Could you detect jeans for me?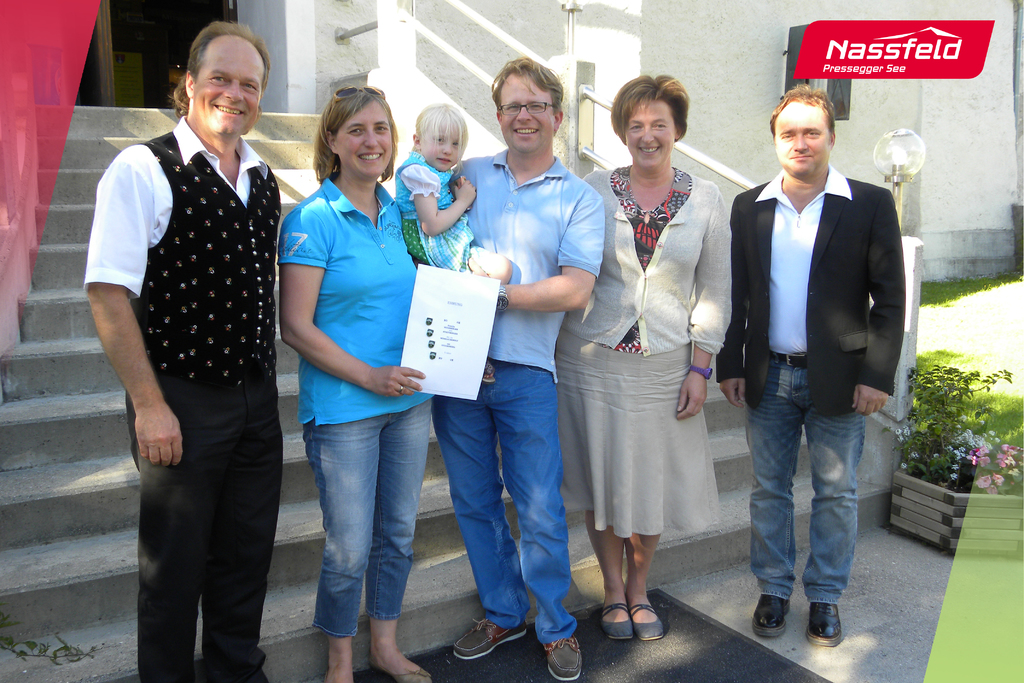
Detection result: bbox(428, 358, 578, 645).
